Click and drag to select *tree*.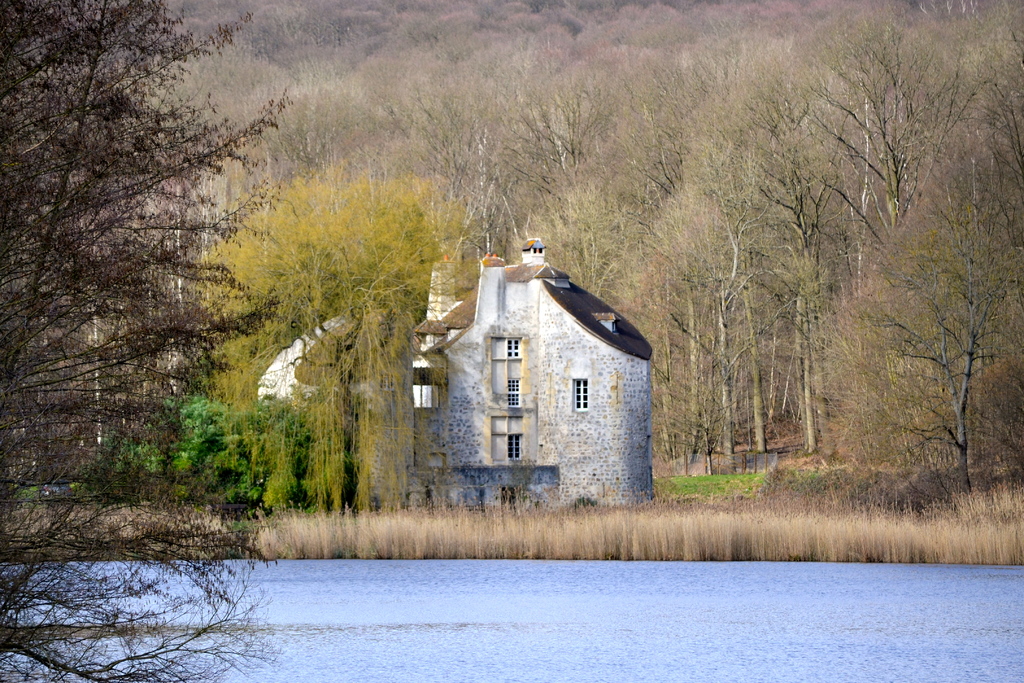
Selection: l=842, t=0, r=1023, b=498.
